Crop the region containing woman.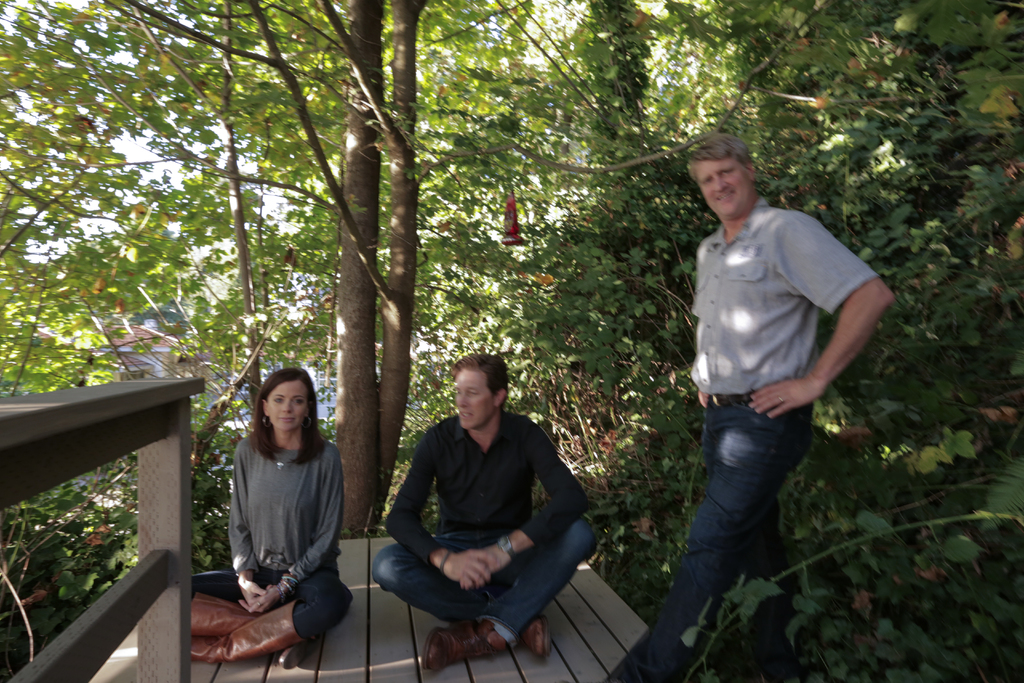
Crop region: 216,361,357,671.
